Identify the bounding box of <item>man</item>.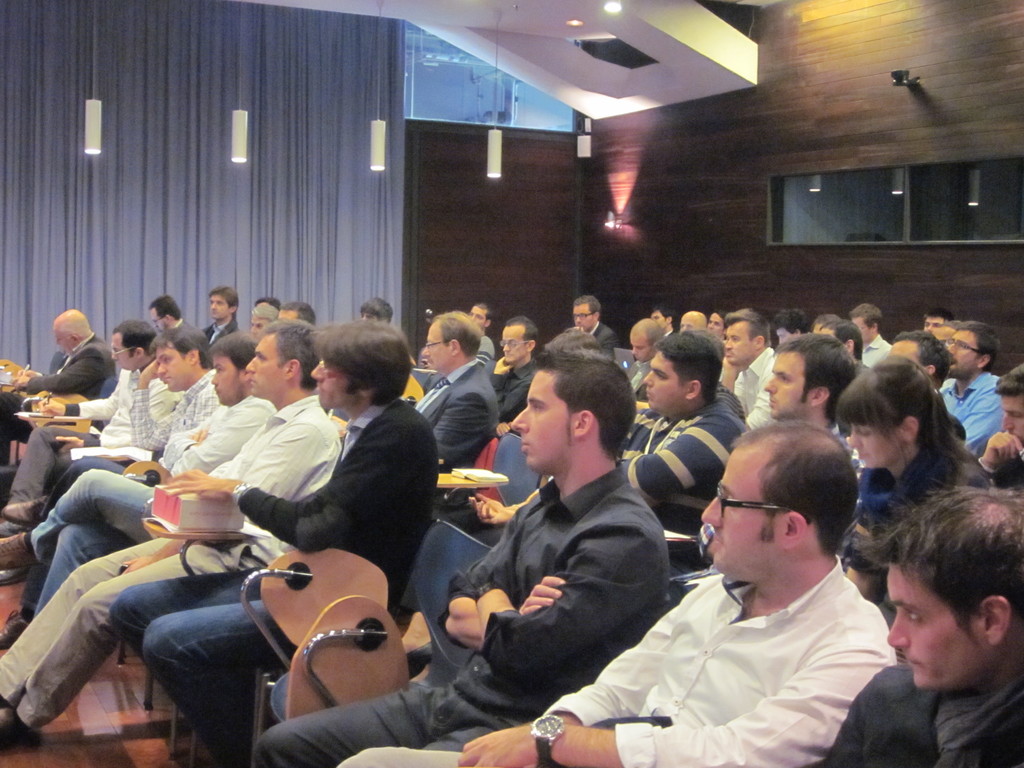
bbox(721, 314, 782, 431).
